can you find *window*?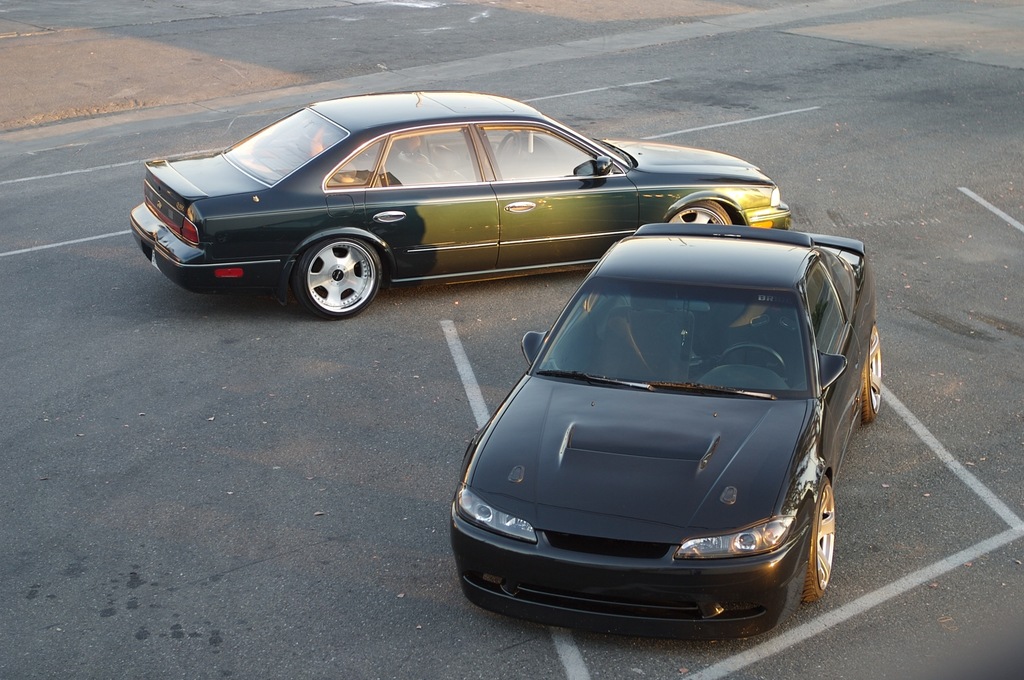
Yes, bounding box: {"x1": 822, "y1": 255, "x2": 858, "y2": 314}.
